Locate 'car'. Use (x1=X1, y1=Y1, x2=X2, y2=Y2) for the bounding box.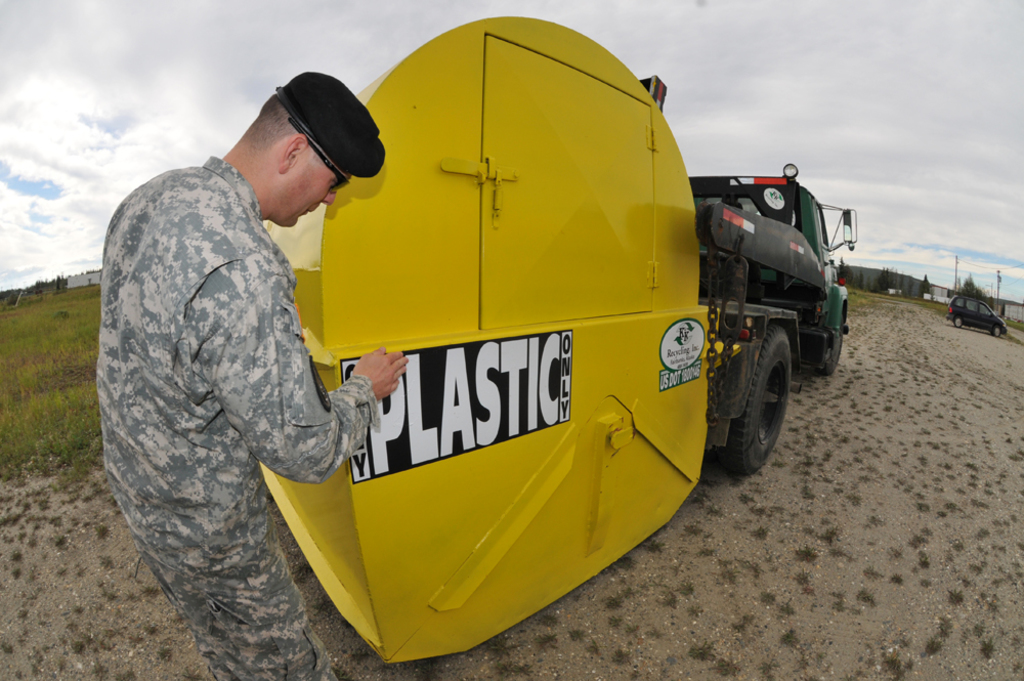
(x1=945, y1=295, x2=1009, y2=337).
